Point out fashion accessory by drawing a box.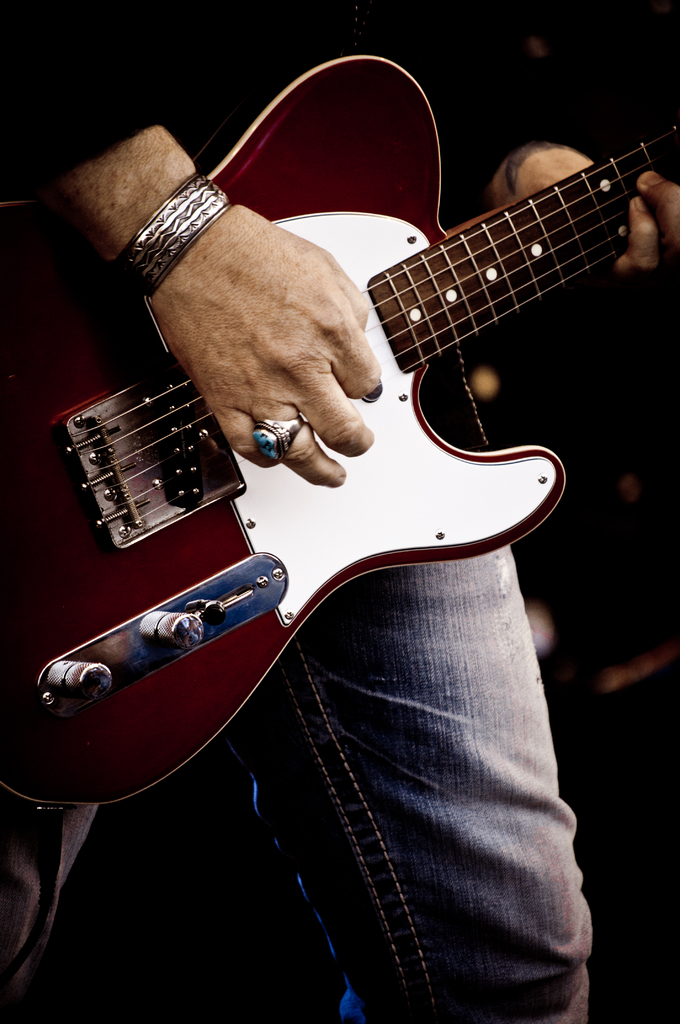
[left=257, top=416, right=304, bottom=463].
